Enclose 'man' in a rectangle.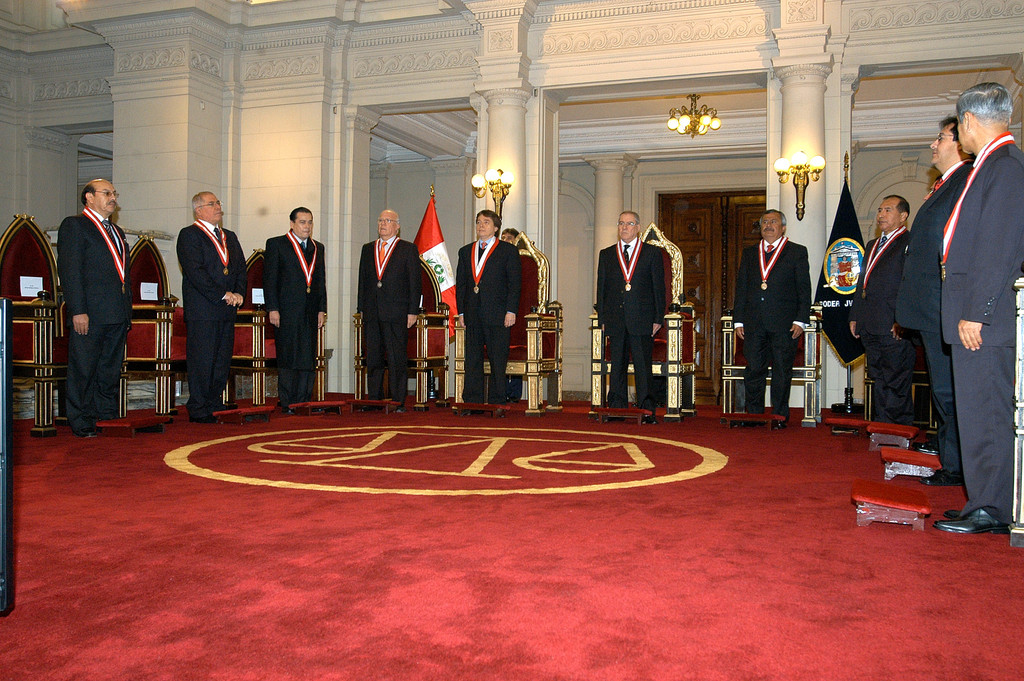
select_region(737, 213, 811, 430).
